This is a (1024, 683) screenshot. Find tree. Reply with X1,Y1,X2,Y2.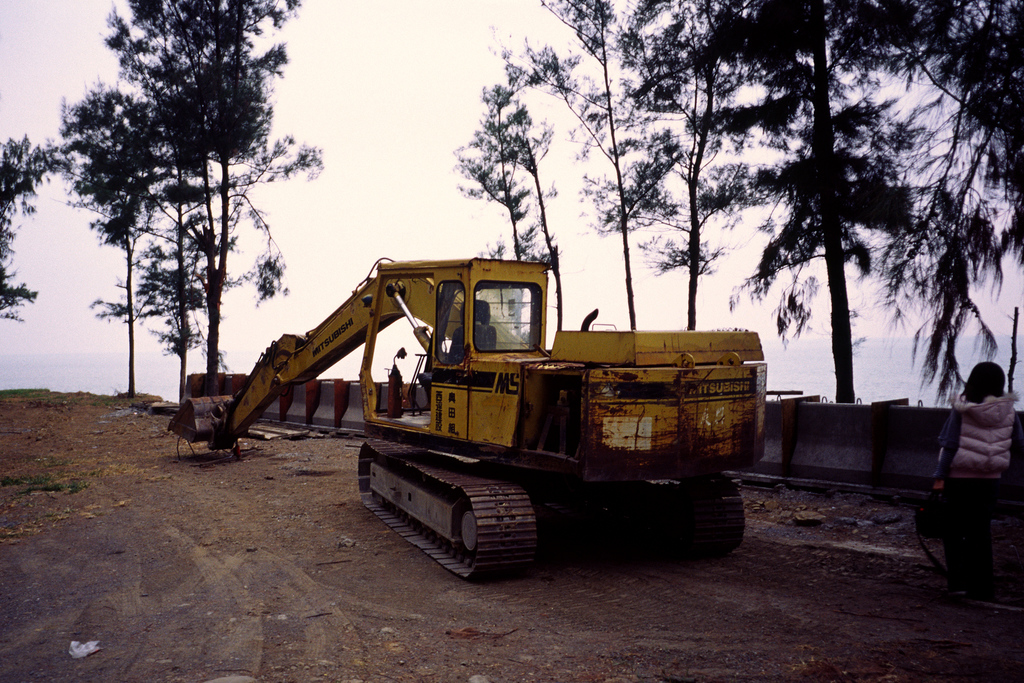
96,0,331,383.
